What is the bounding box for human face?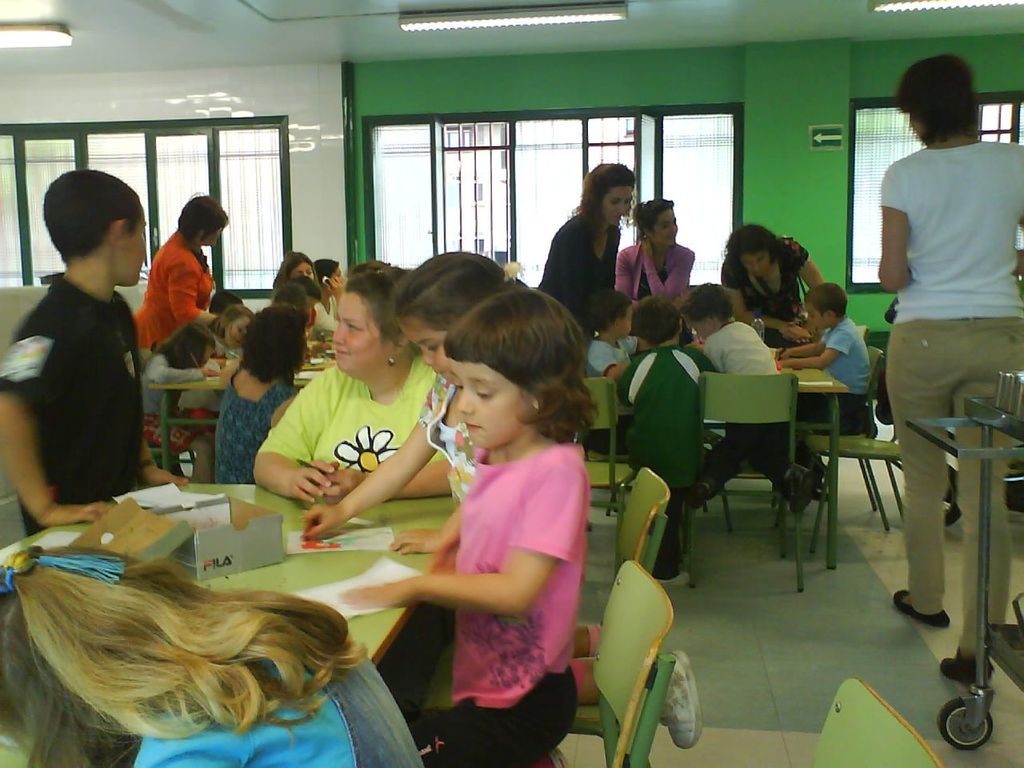
(x1=446, y1=356, x2=536, y2=450).
